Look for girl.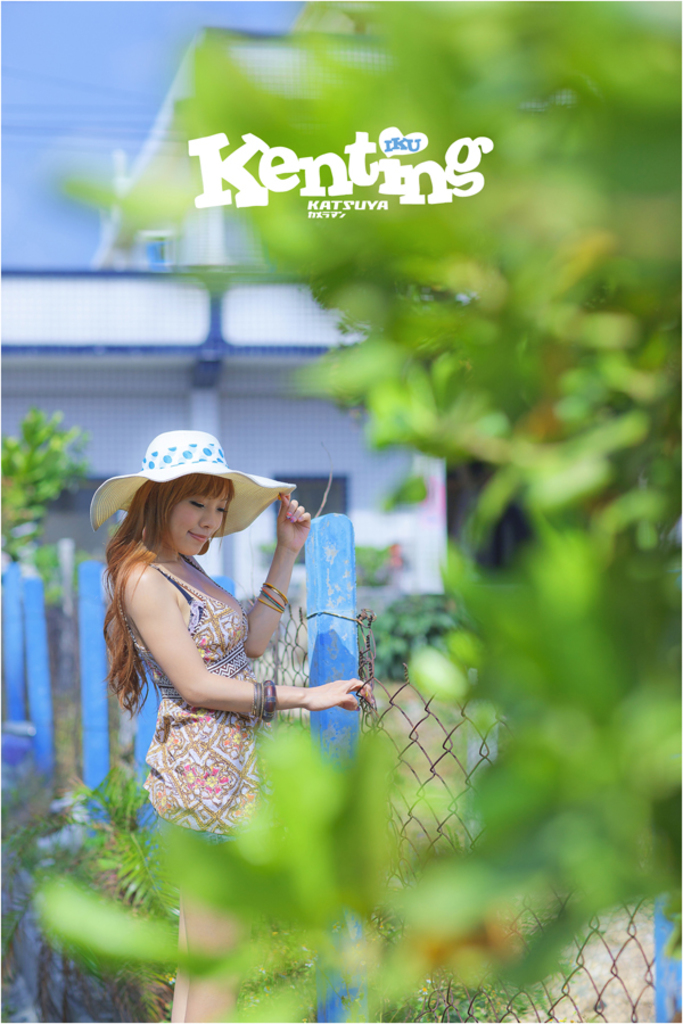
Found: BBox(79, 423, 375, 1023).
